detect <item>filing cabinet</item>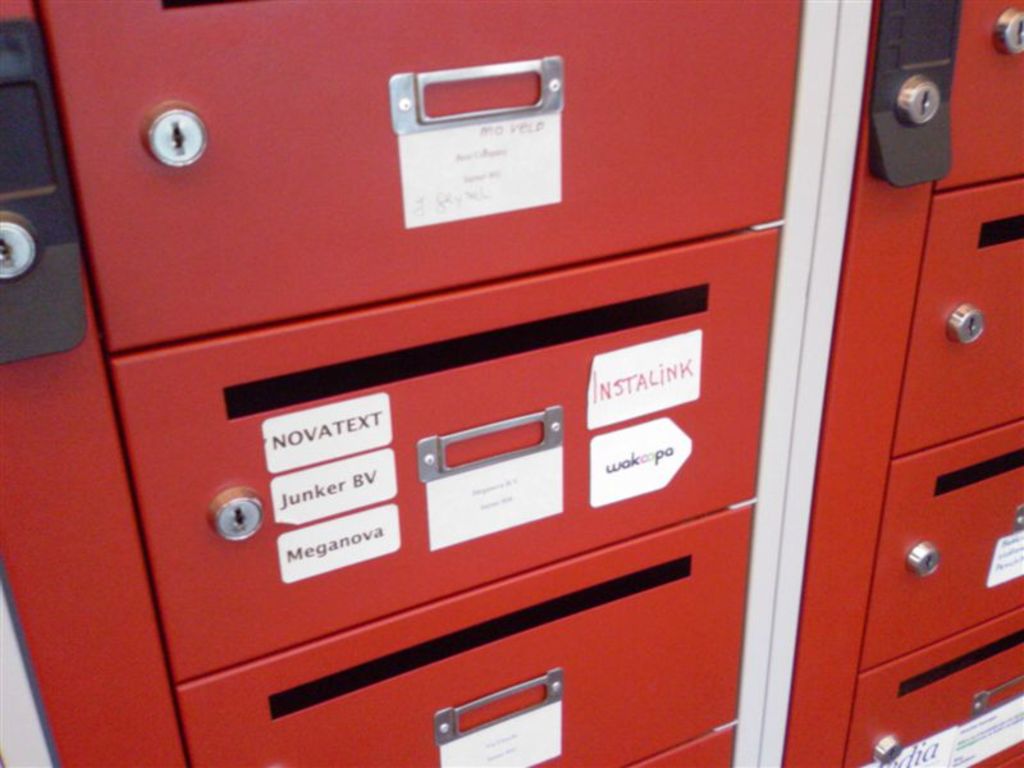
select_region(0, 0, 1015, 767)
